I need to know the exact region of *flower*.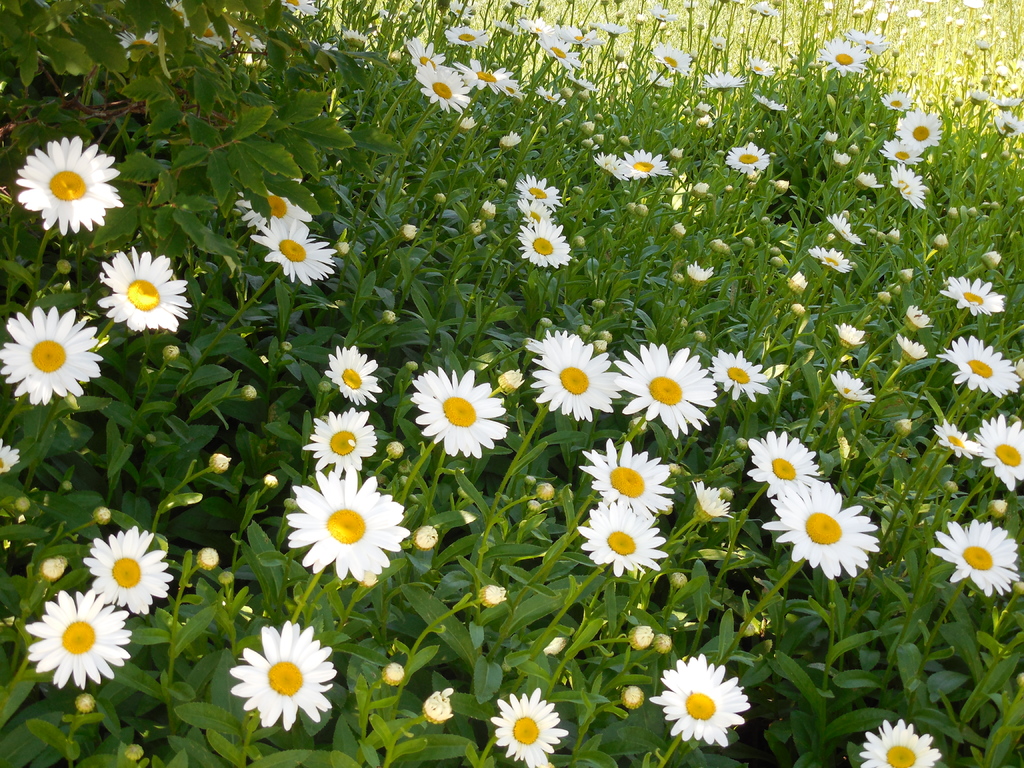
Region: crop(468, 62, 521, 90).
